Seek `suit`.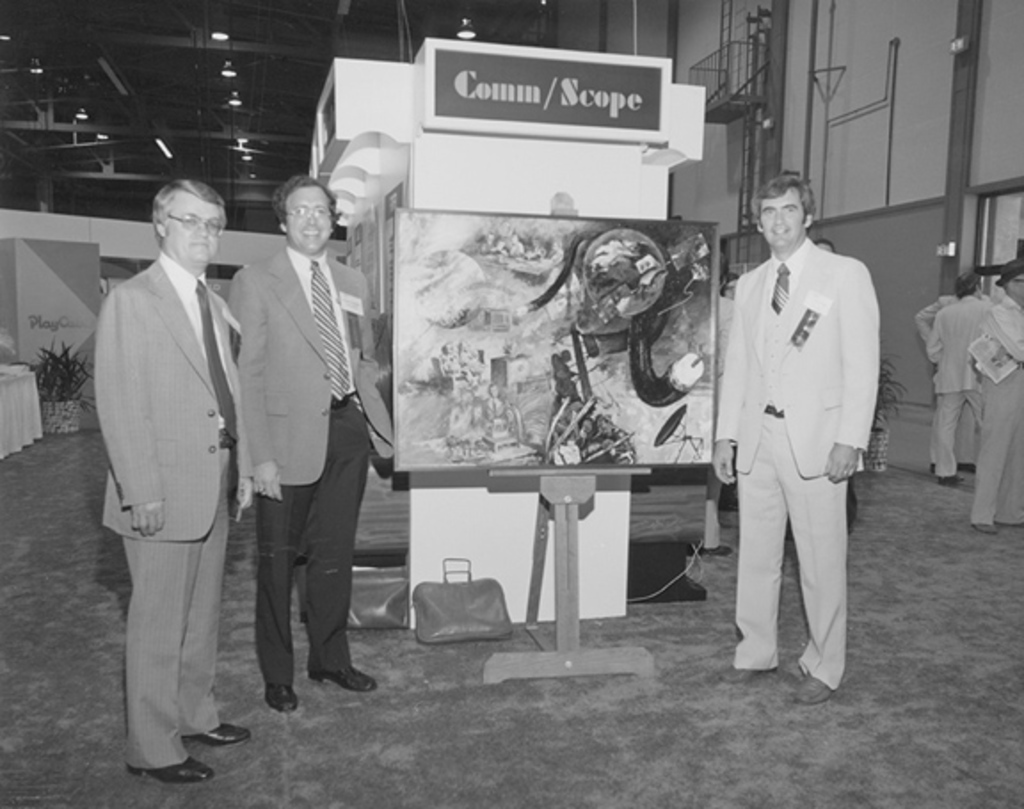
box(919, 295, 994, 464).
